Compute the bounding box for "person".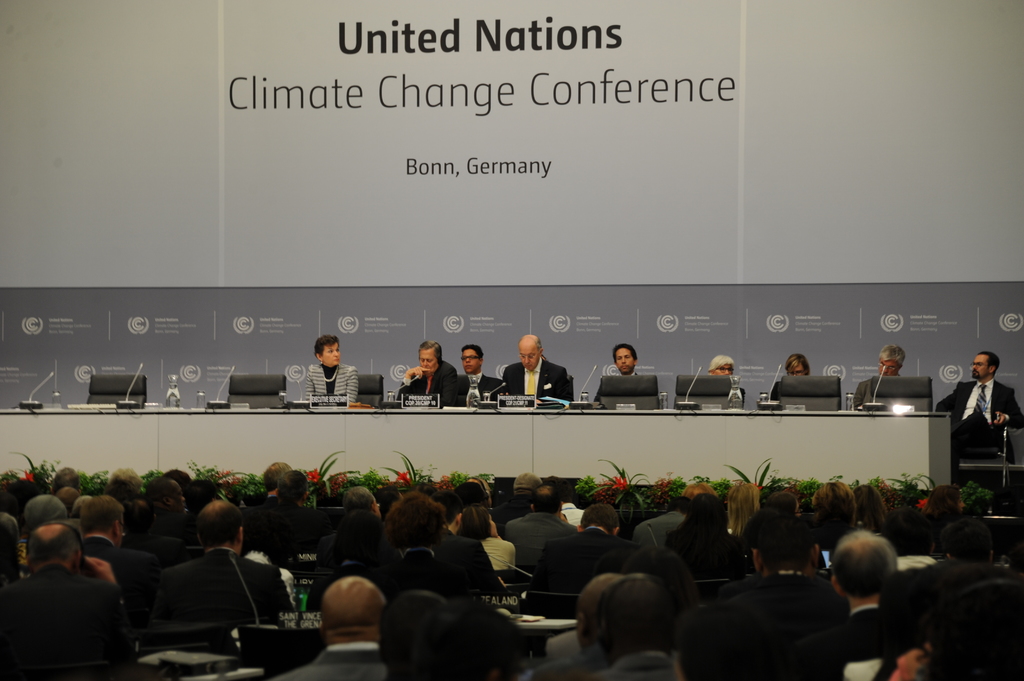
<region>501, 332, 569, 403</region>.
